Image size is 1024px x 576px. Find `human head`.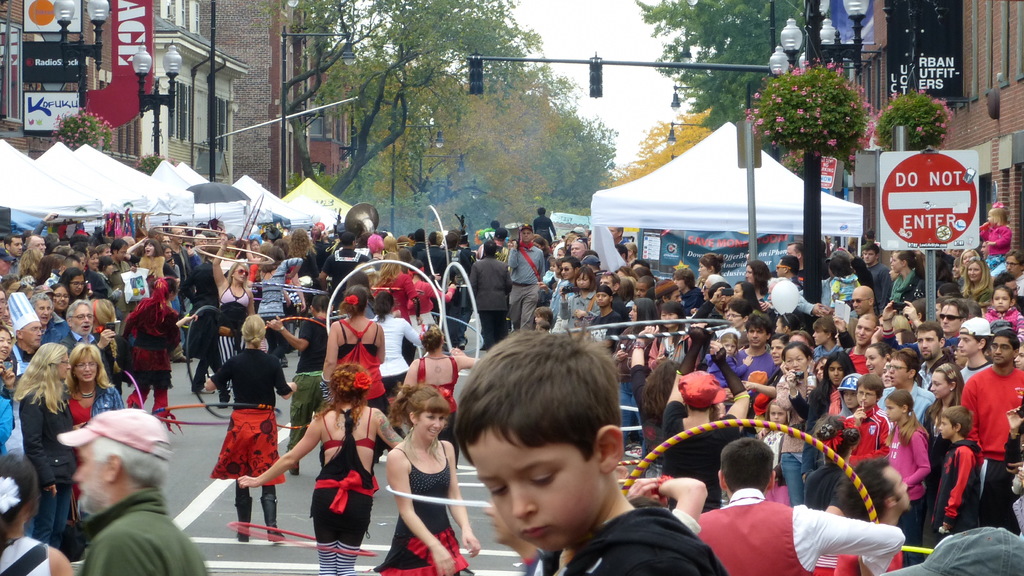
BBox(719, 440, 774, 494).
